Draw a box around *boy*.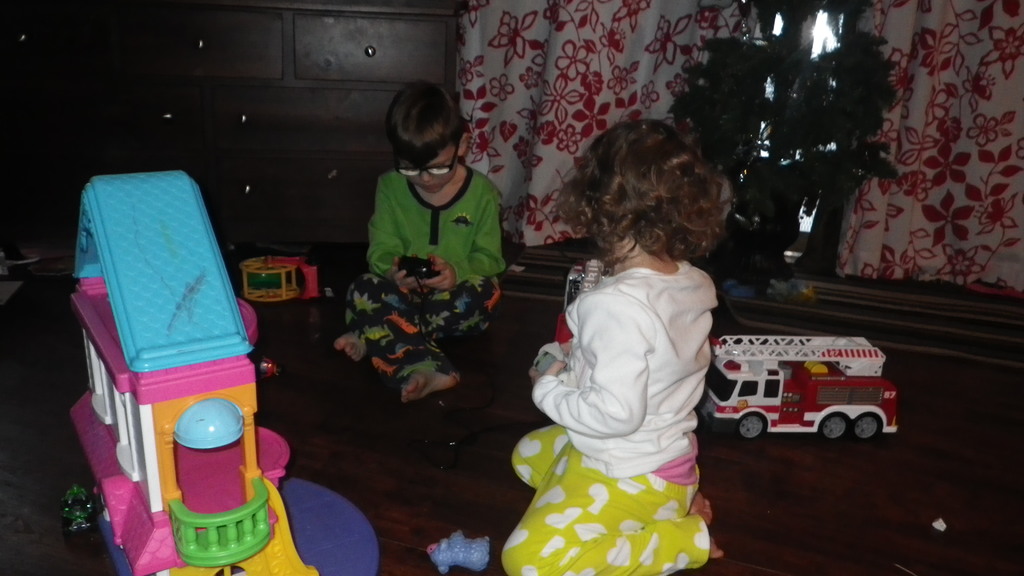
box=[342, 104, 516, 340].
